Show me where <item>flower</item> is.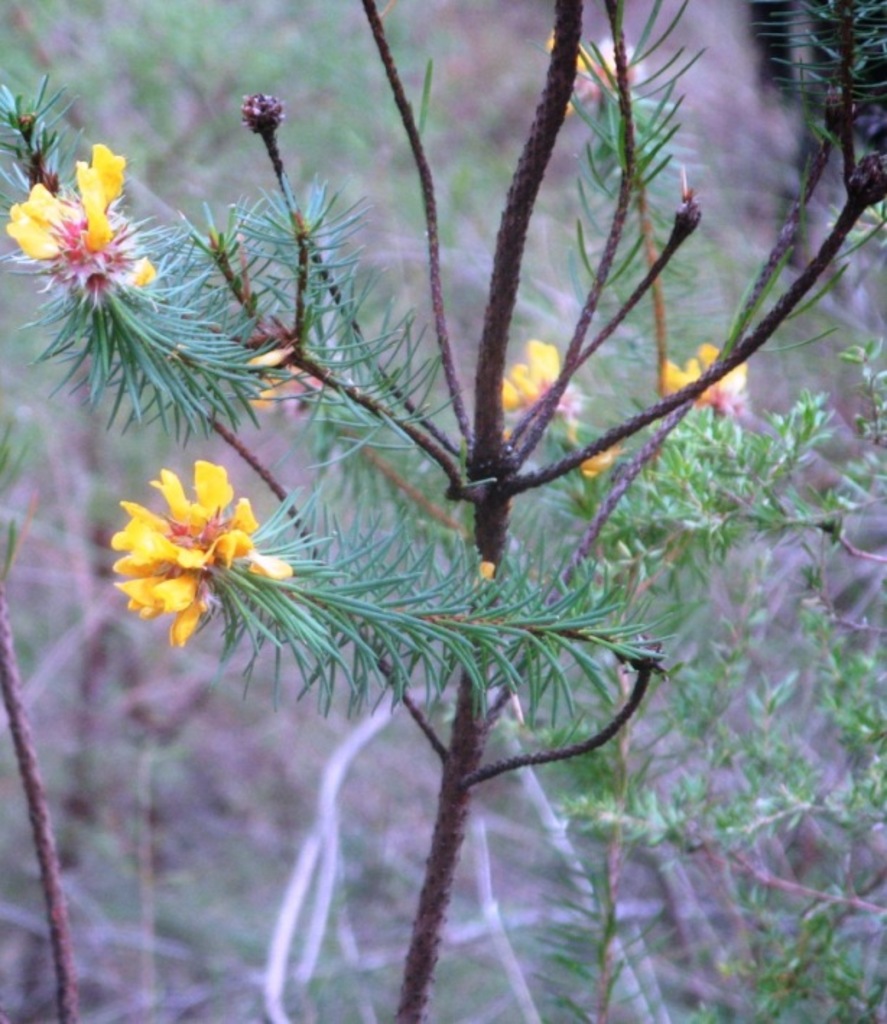
<item>flower</item> is at Rect(498, 335, 592, 423).
